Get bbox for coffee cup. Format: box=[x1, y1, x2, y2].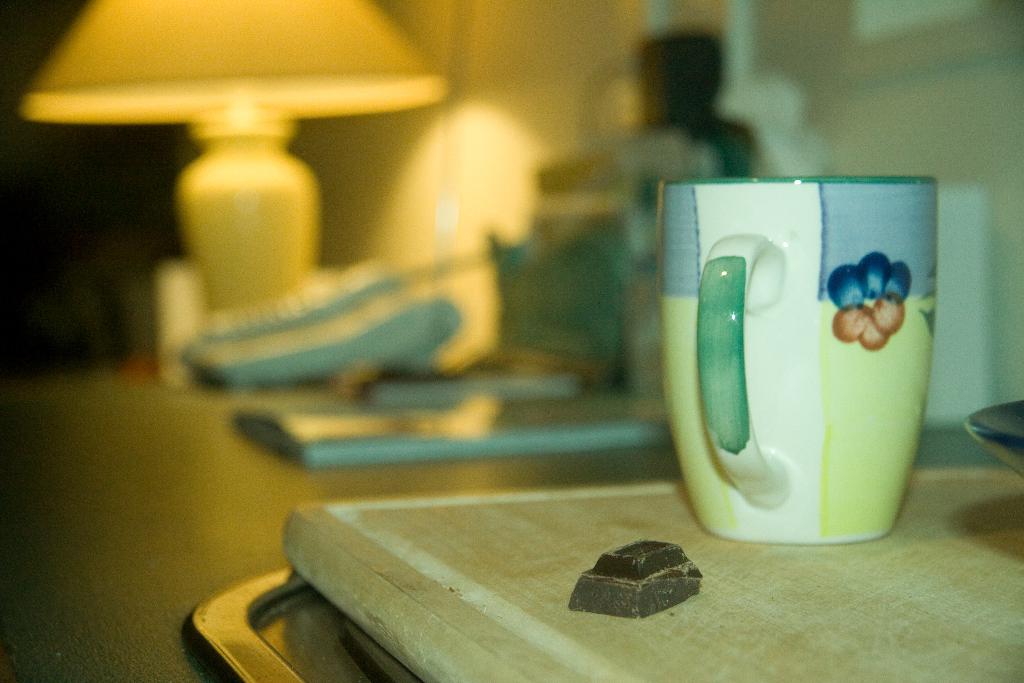
box=[655, 174, 947, 549].
